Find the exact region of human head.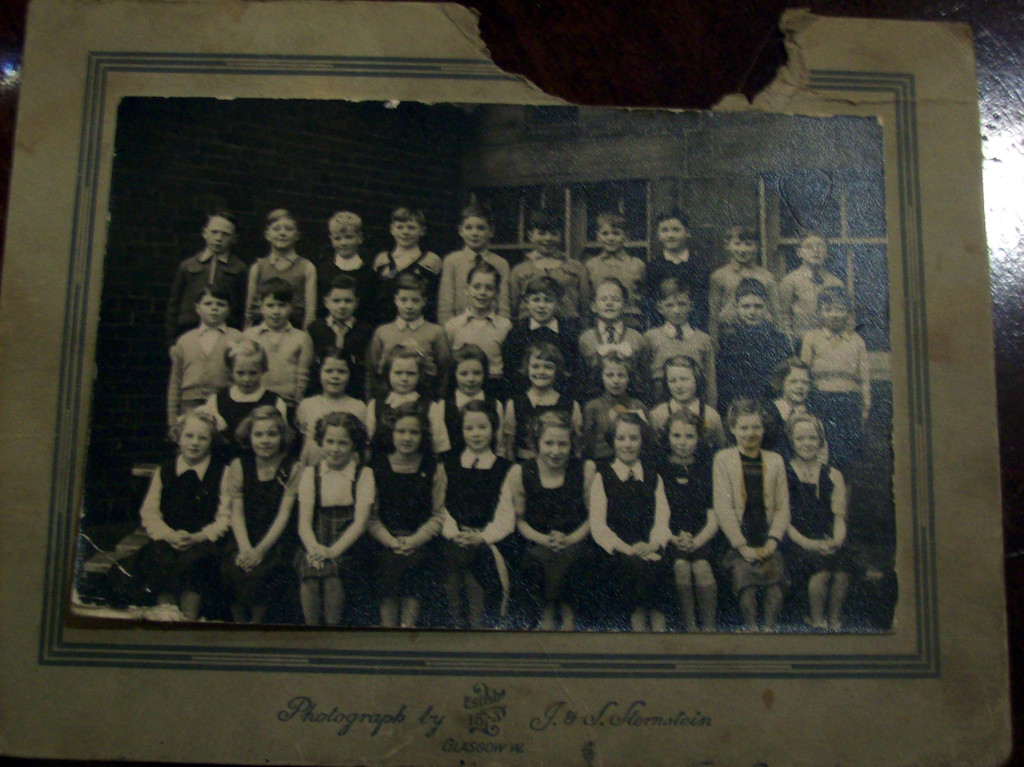
Exact region: rect(655, 279, 692, 325).
